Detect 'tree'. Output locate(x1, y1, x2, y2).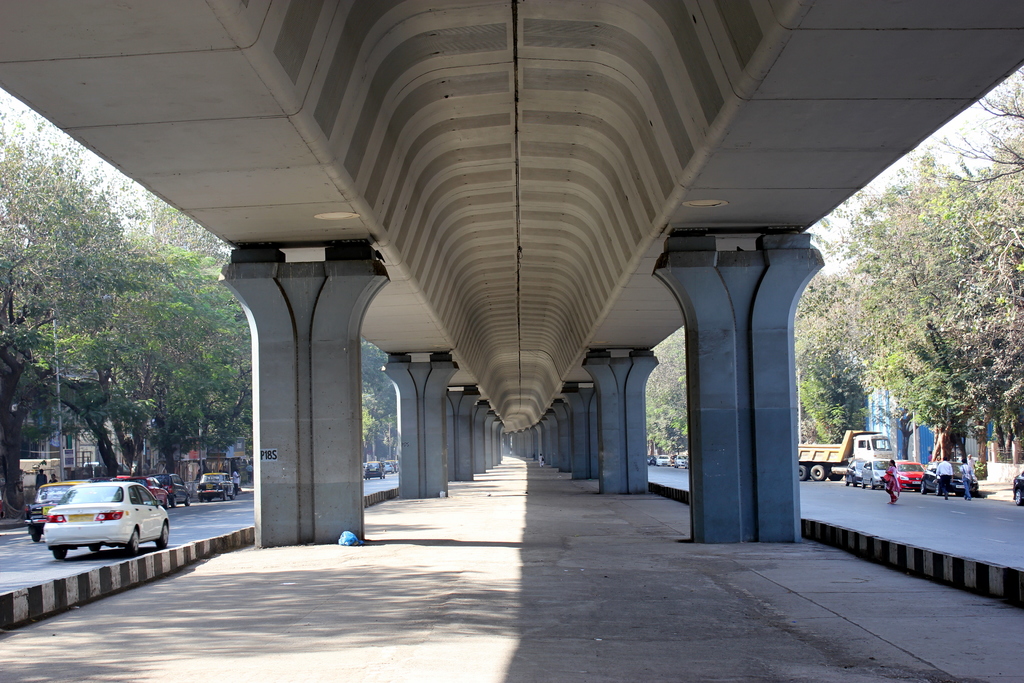
locate(632, 329, 698, 470).
